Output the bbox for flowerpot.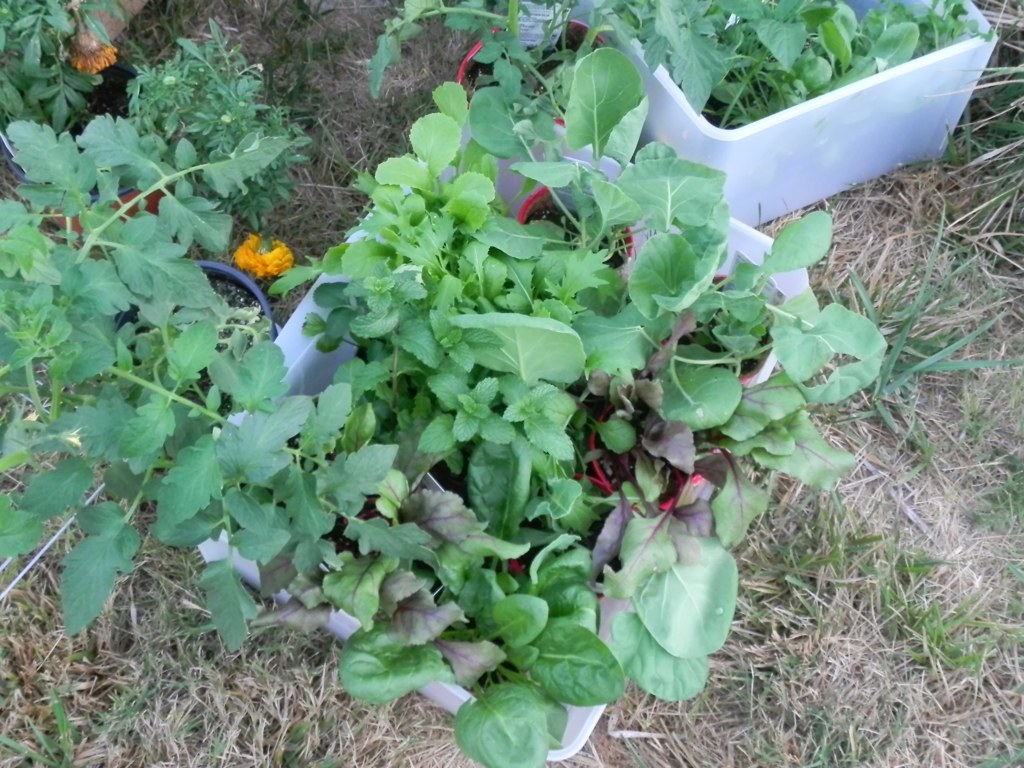
BBox(503, 469, 656, 608).
